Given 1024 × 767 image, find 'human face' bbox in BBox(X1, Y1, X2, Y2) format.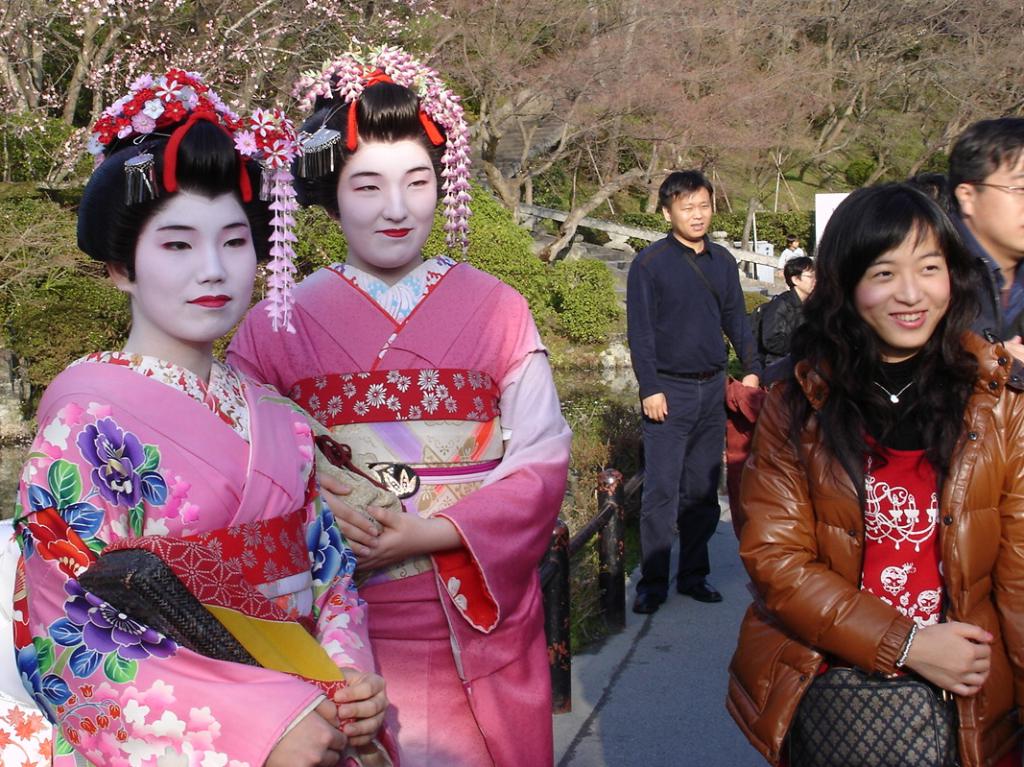
BBox(854, 211, 959, 356).
